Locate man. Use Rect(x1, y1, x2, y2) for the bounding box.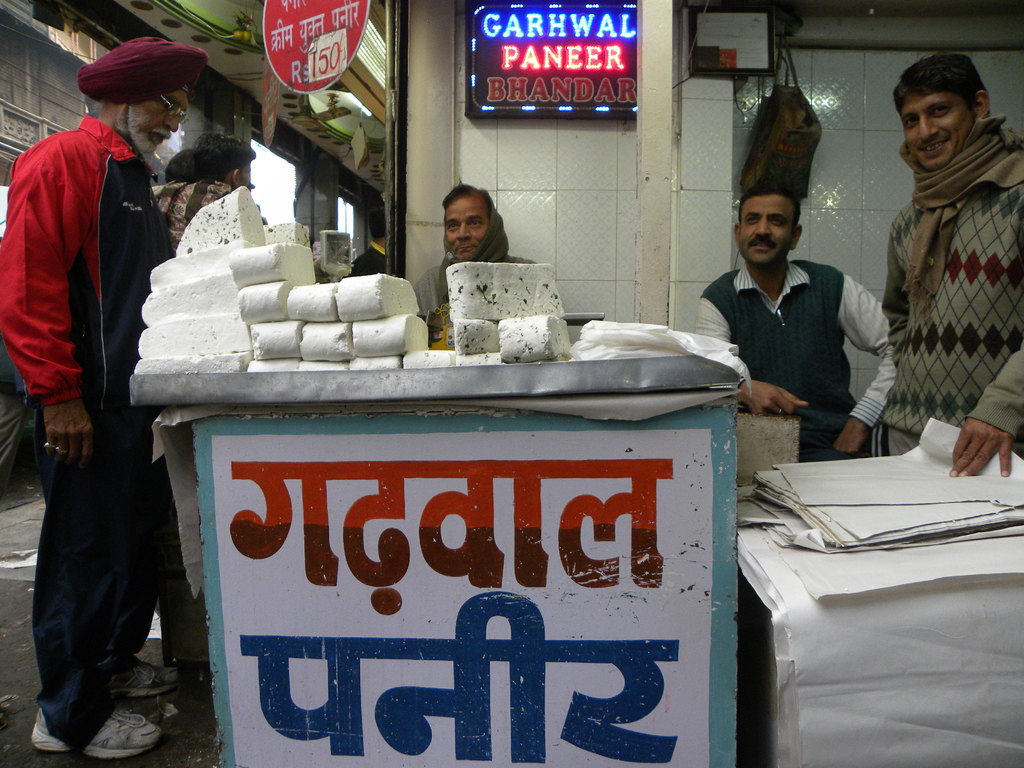
Rect(684, 168, 890, 460).
